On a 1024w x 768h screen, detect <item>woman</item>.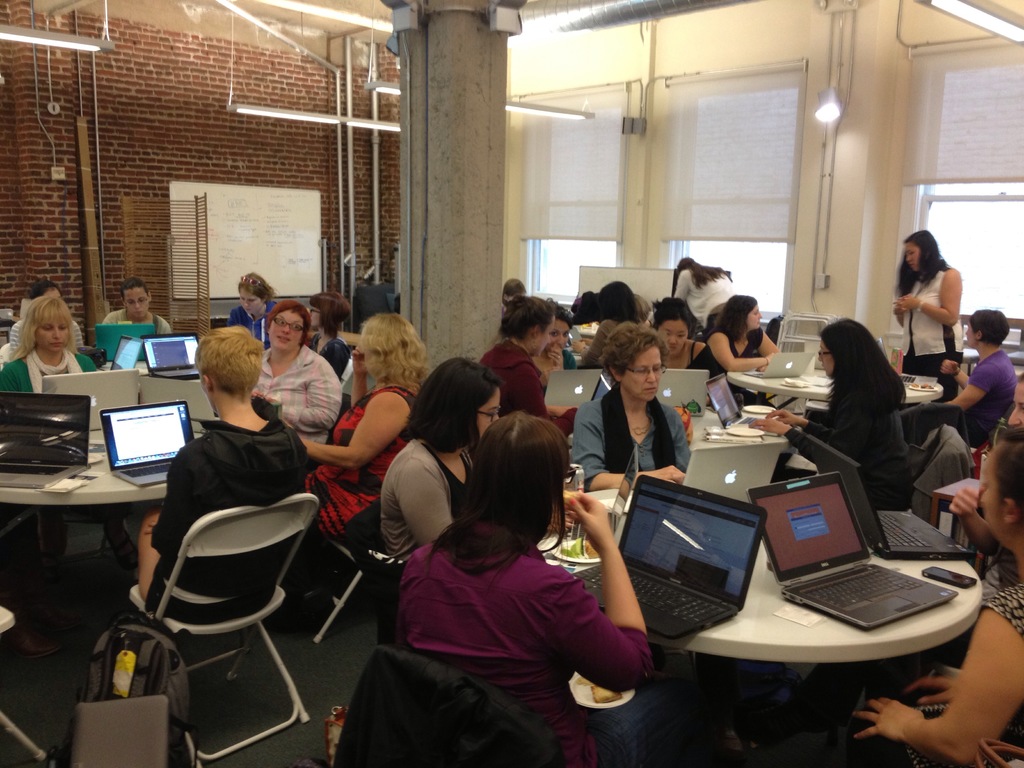
[744, 318, 920, 509].
